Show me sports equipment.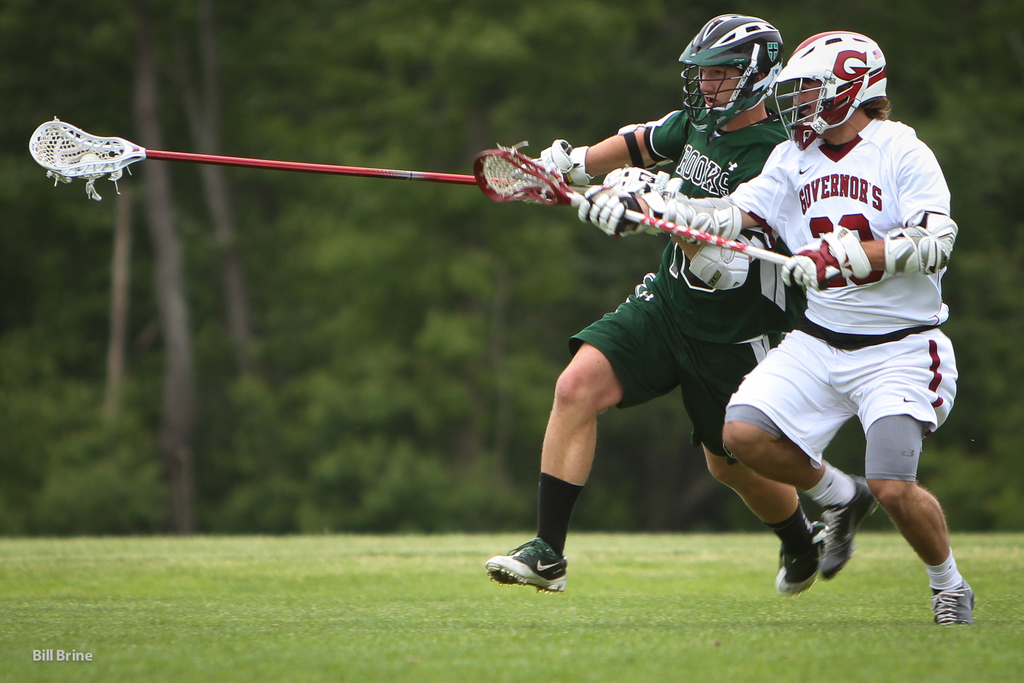
sports equipment is here: (772,32,888,152).
